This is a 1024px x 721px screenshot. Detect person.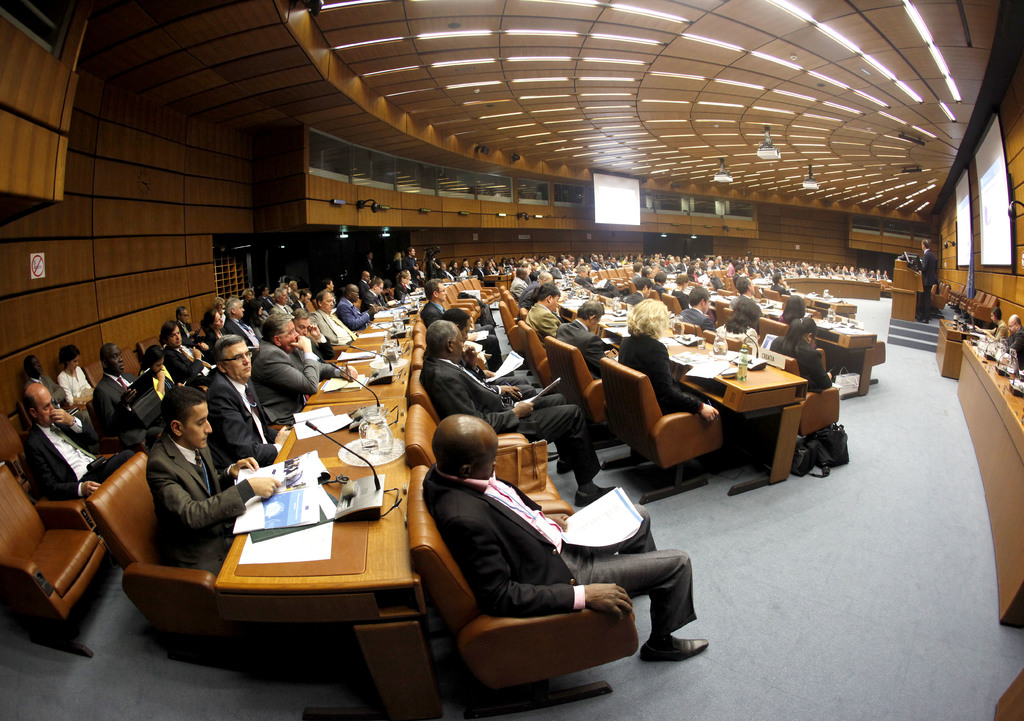
[976, 306, 1007, 344].
